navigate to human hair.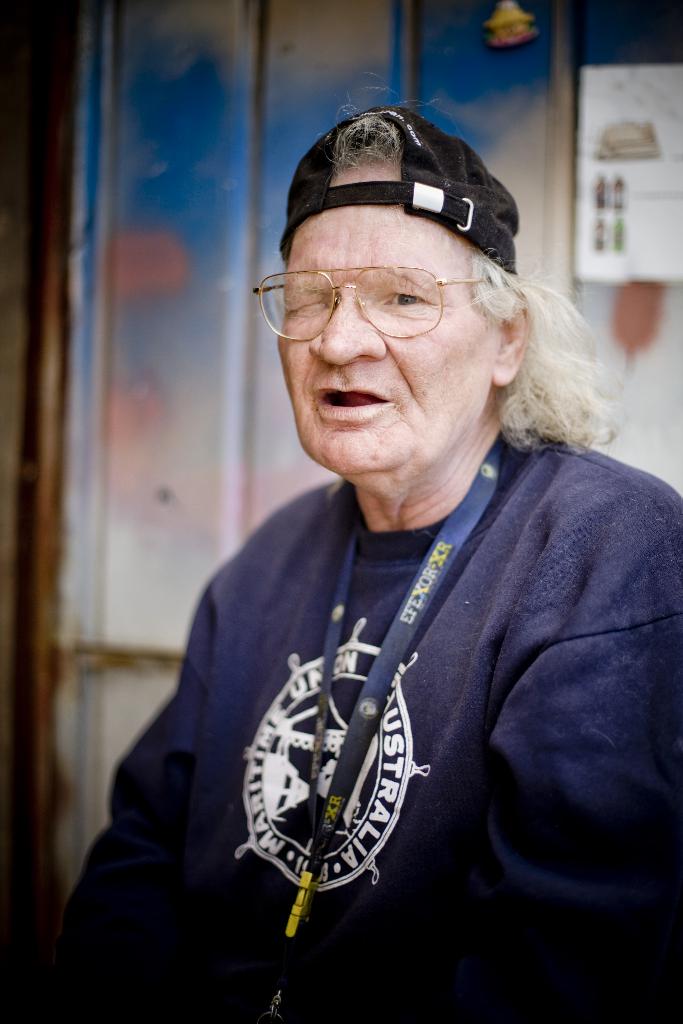
Navigation target: (333,102,620,457).
